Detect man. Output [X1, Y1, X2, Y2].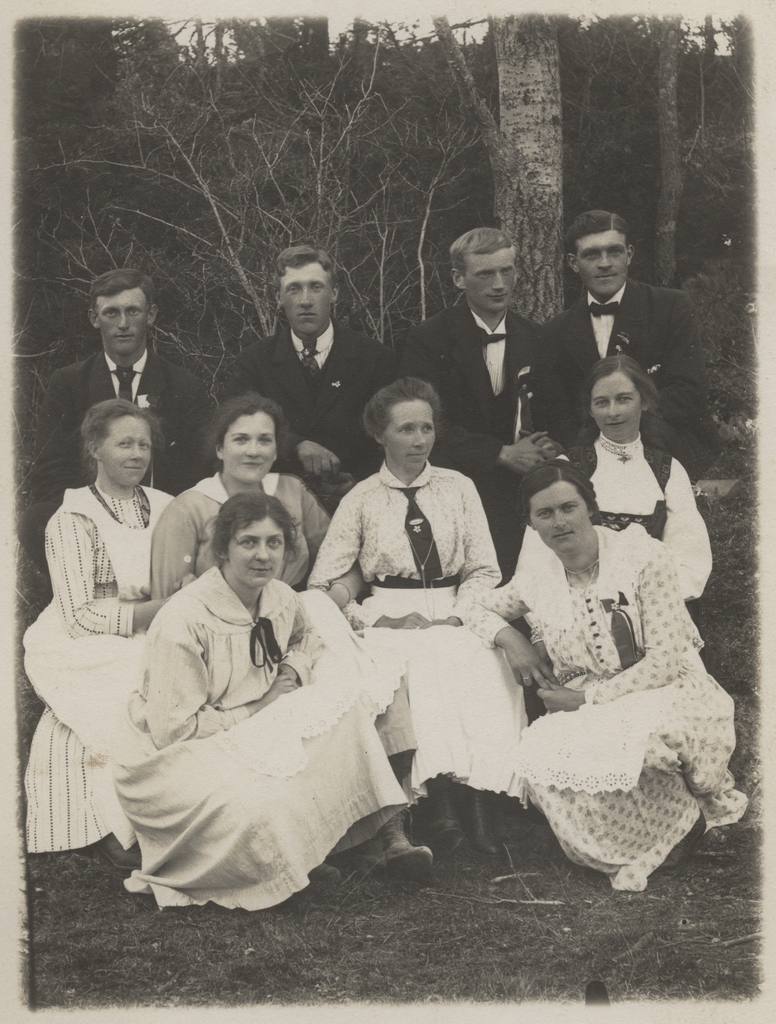
[403, 228, 566, 479].
